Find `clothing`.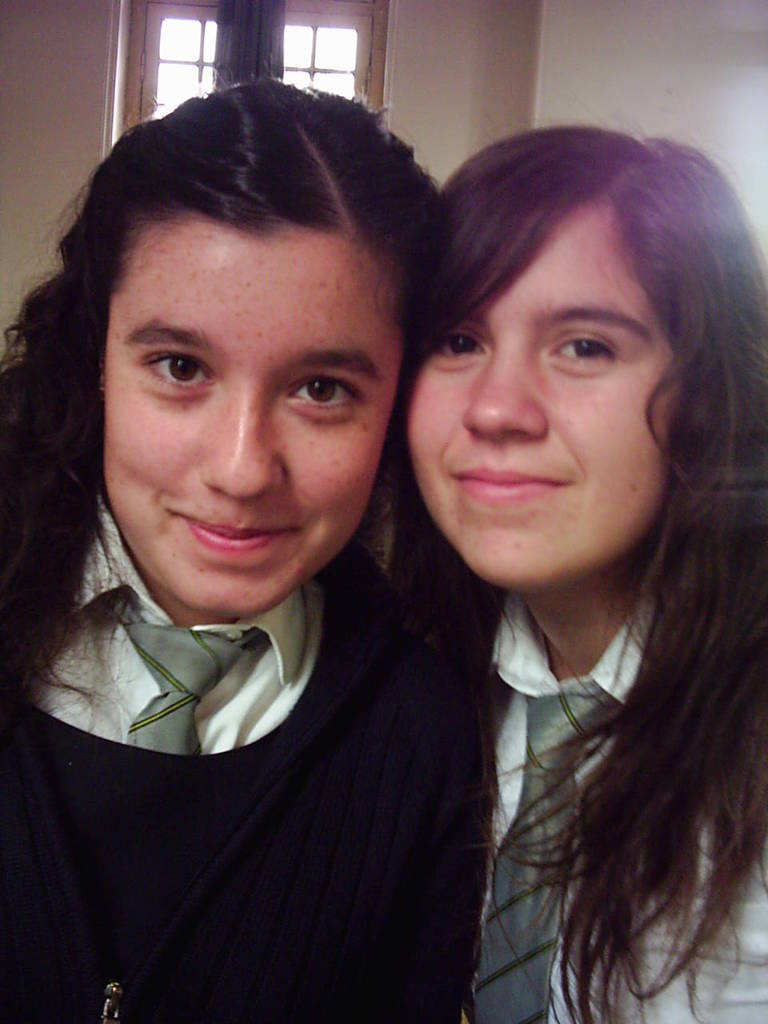
{"left": 0, "top": 490, "right": 520, "bottom": 1023}.
